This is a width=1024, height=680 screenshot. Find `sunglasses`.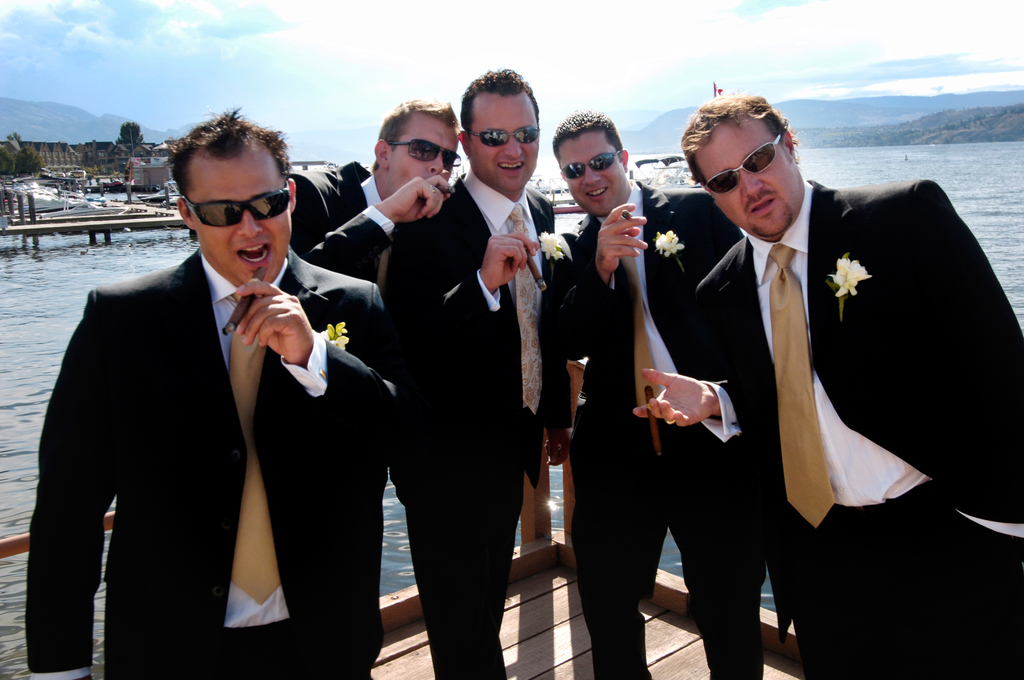
Bounding box: Rect(470, 128, 539, 145).
